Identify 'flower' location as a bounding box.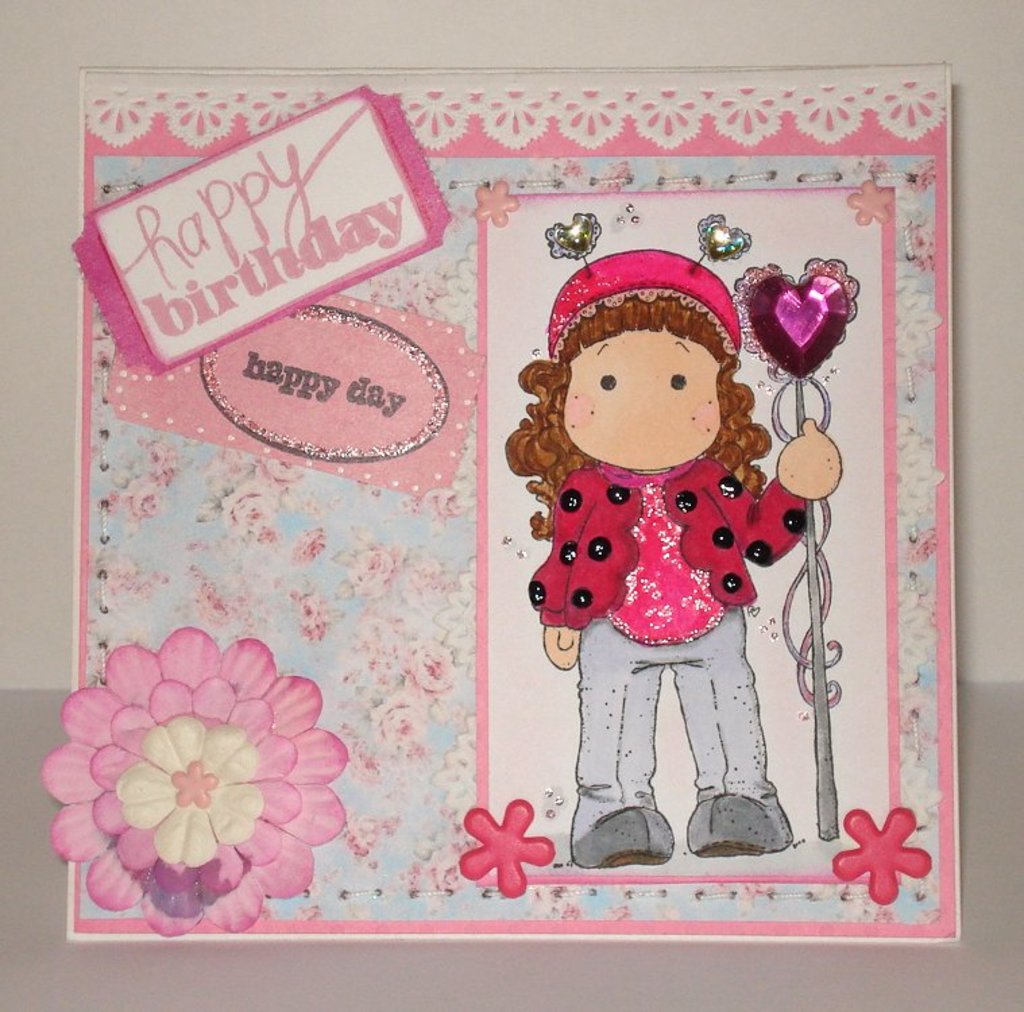
detection(826, 810, 931, 904).
